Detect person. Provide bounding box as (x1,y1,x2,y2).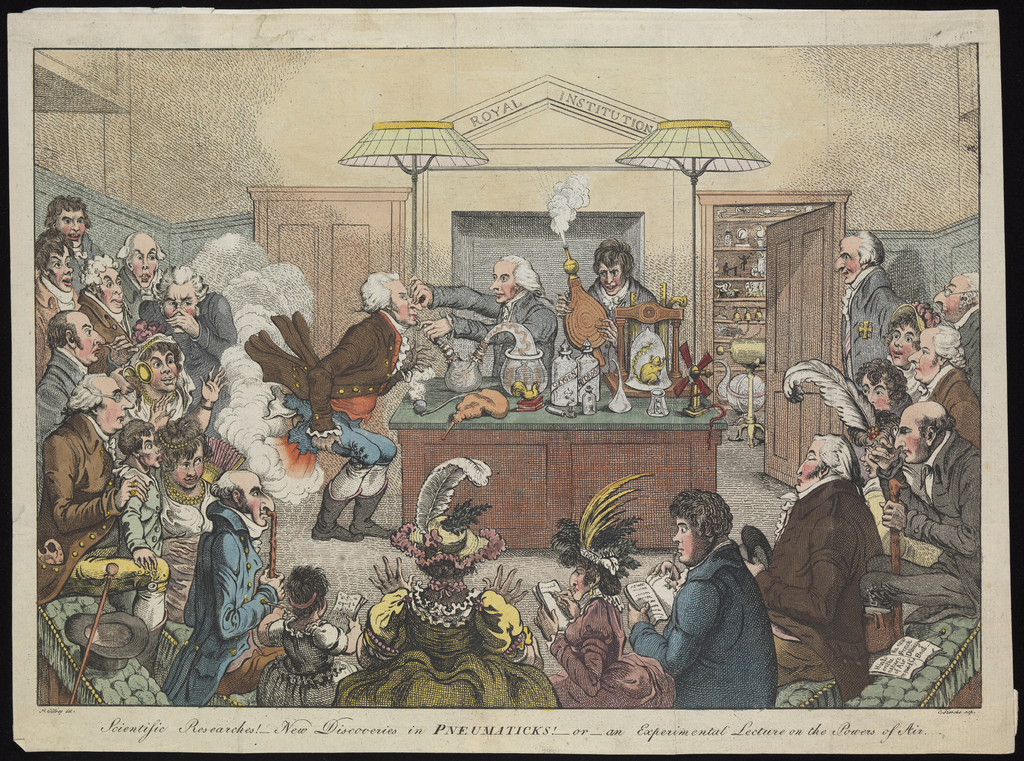
(284,270,424,541).
